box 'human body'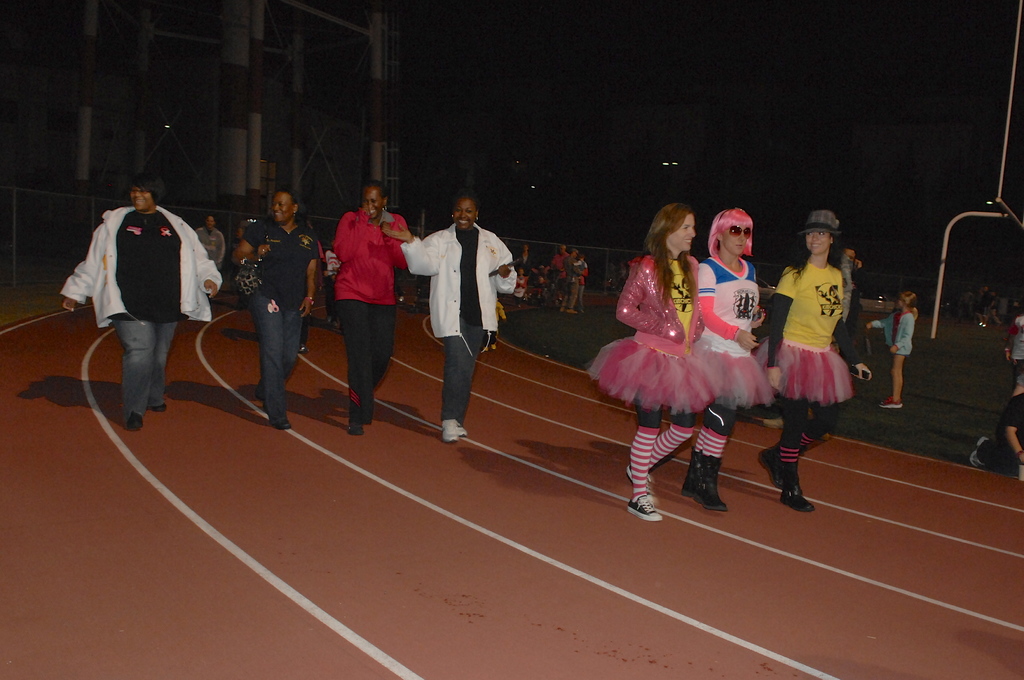
bbox=(323, 182, 403, 439)
